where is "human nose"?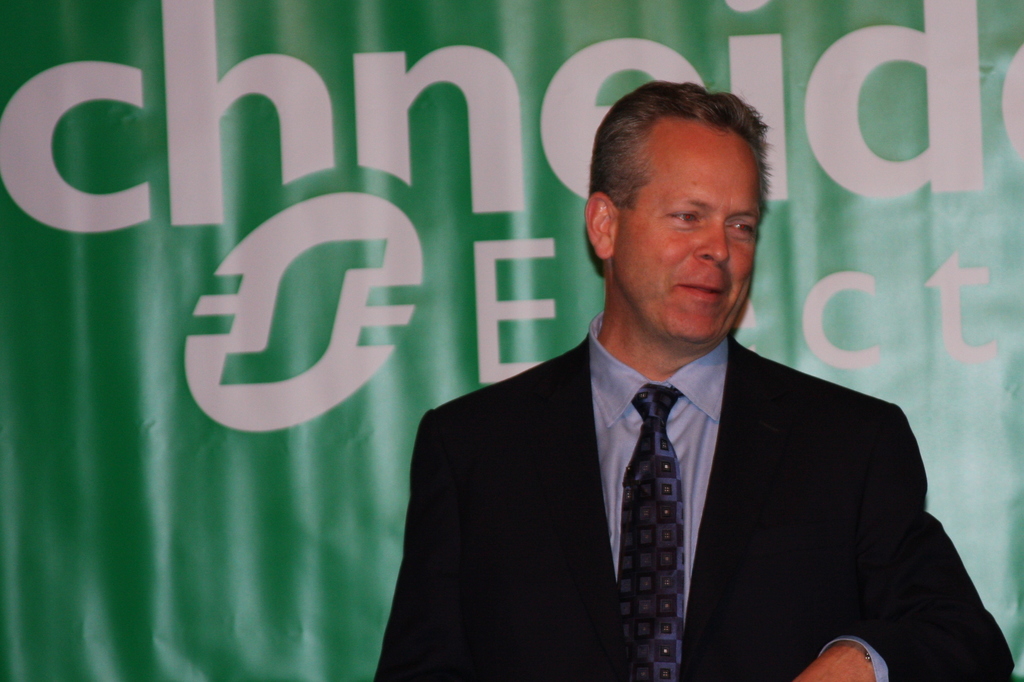
crop(691, 224, 729, 266).
